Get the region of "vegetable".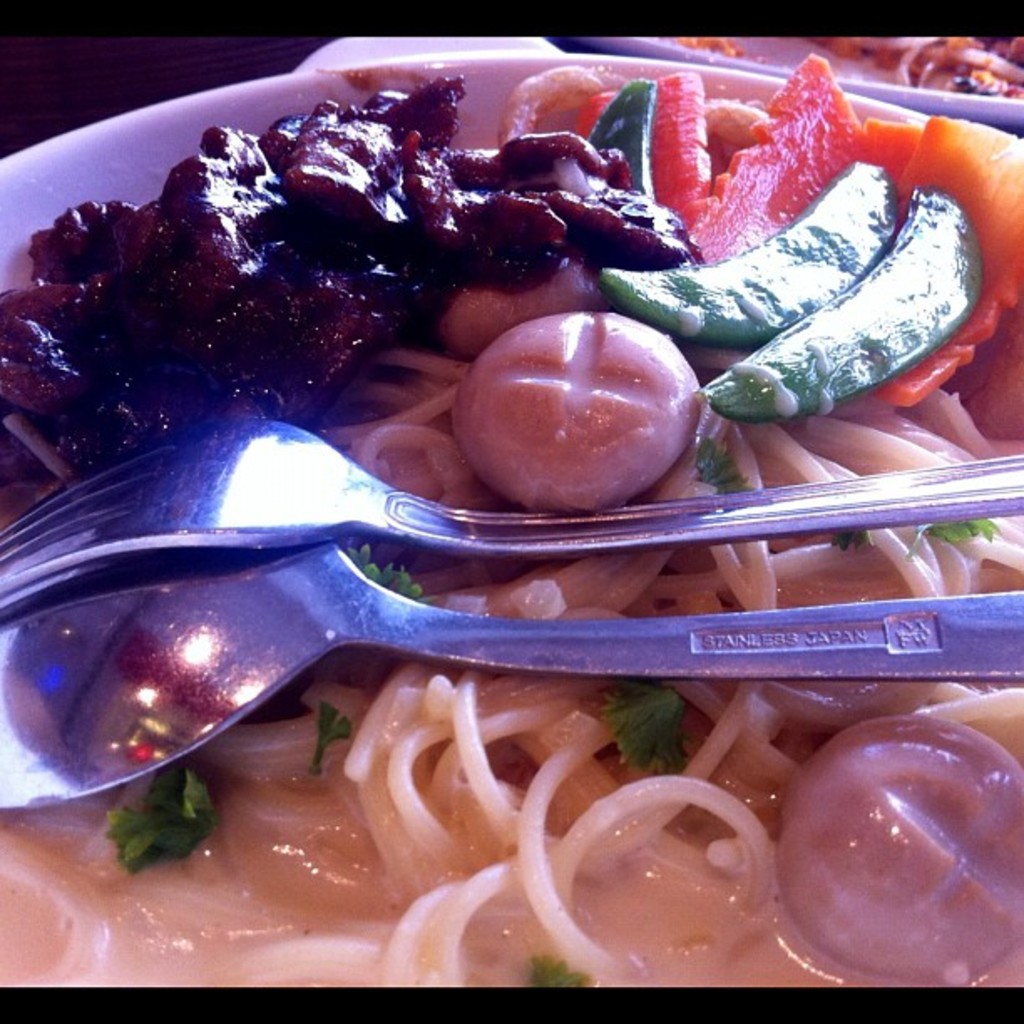
[703,186,984,420].
